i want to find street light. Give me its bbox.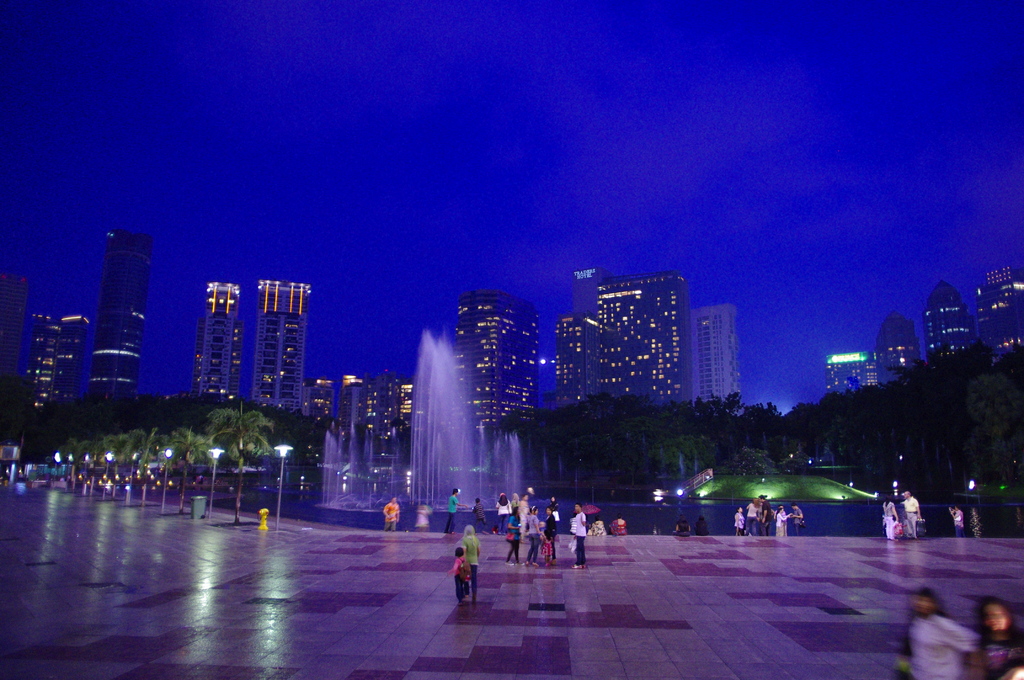
detection(127, 450, 142, 508).
